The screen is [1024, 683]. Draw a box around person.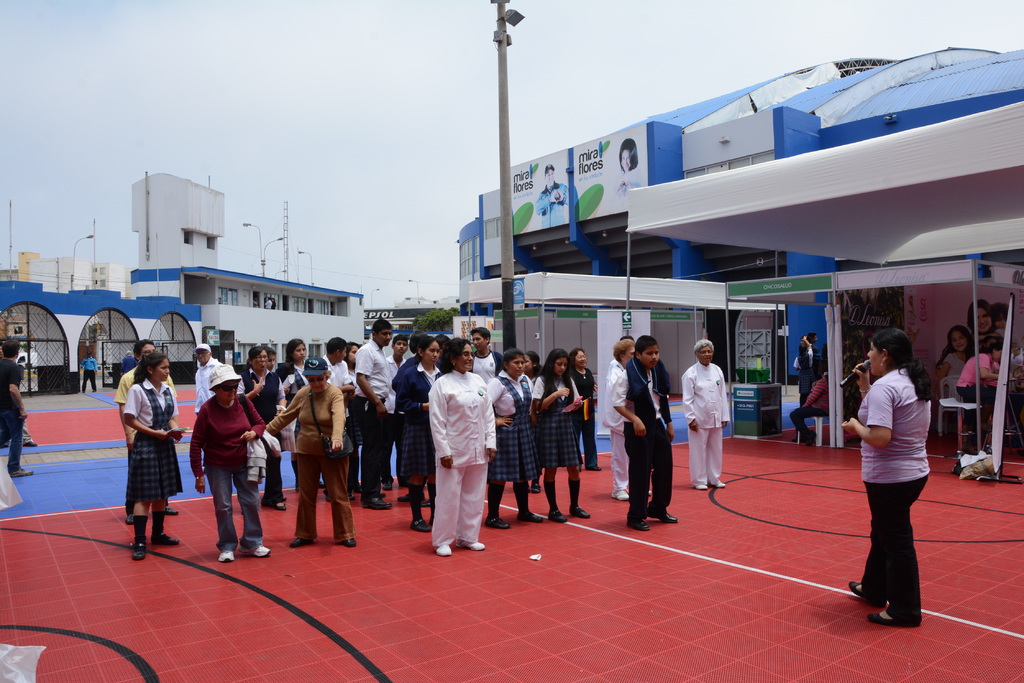
bbox(678, 340, 728, 488).
